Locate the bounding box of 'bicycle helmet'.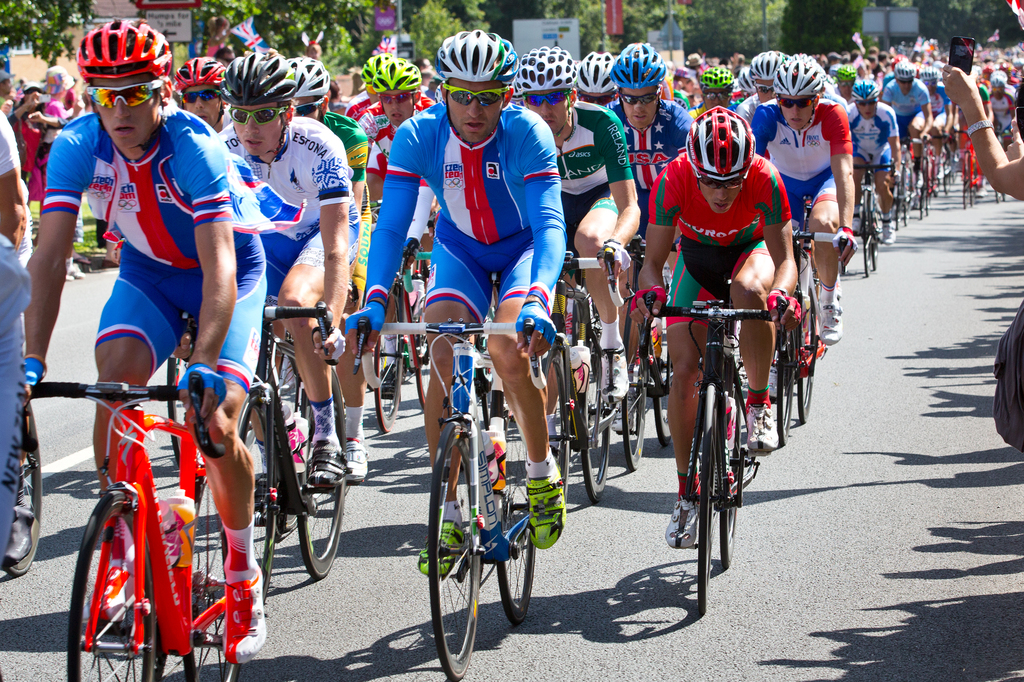
Bounding box: [515, 49, 578, 90].
